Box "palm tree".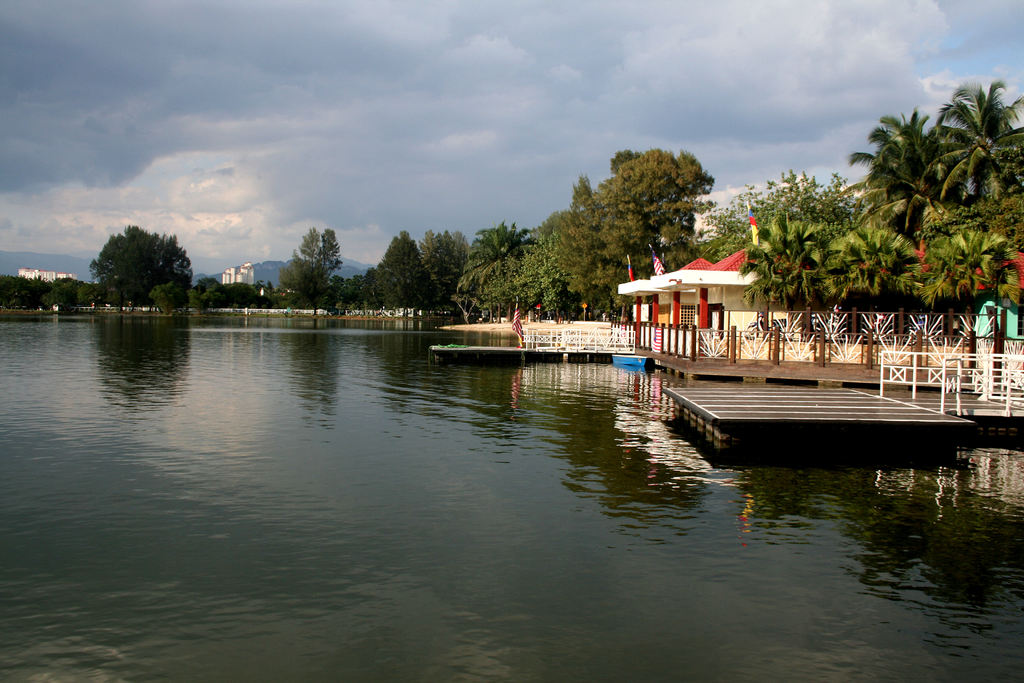
left=939, top=84, right=1023, bottom=194.
